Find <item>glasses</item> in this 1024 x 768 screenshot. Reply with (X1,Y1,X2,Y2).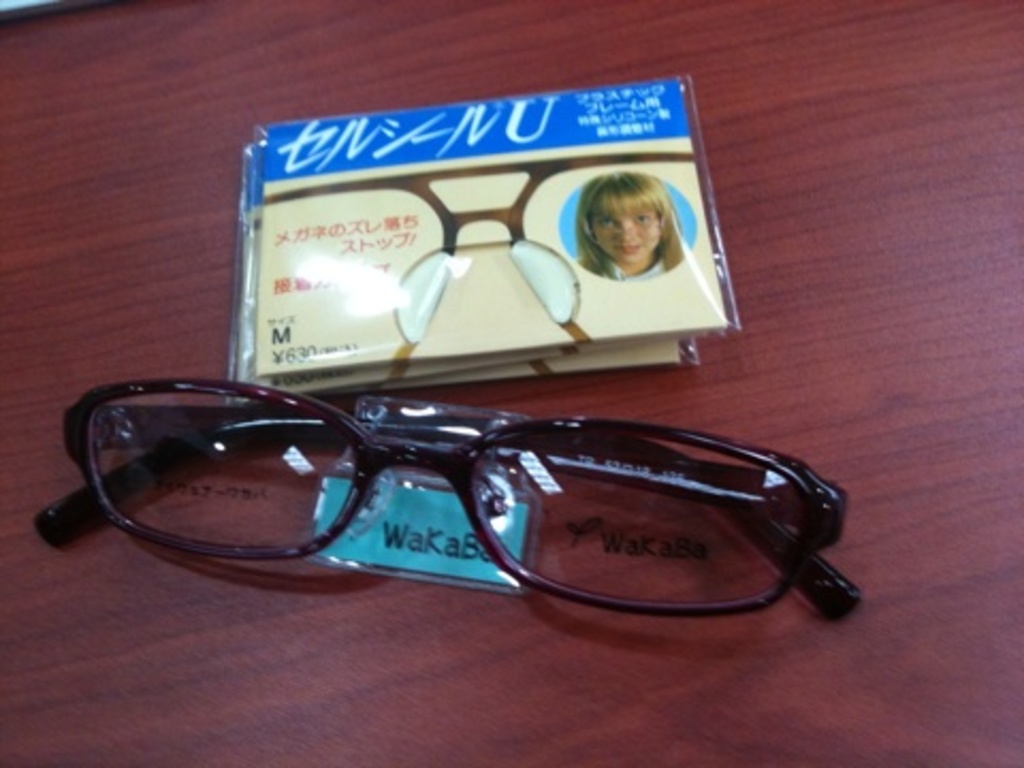
(256,149,700,343).
